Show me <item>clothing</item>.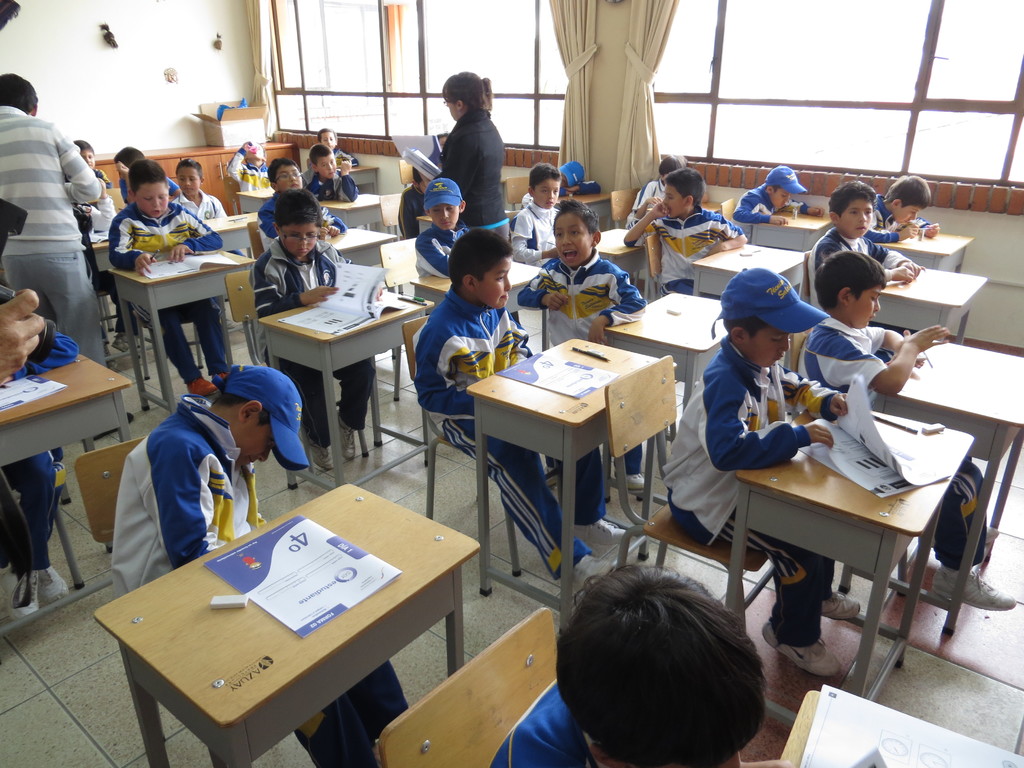
<item>clothing</item> is here: left=490, top=676, right=597, bottom=767.
